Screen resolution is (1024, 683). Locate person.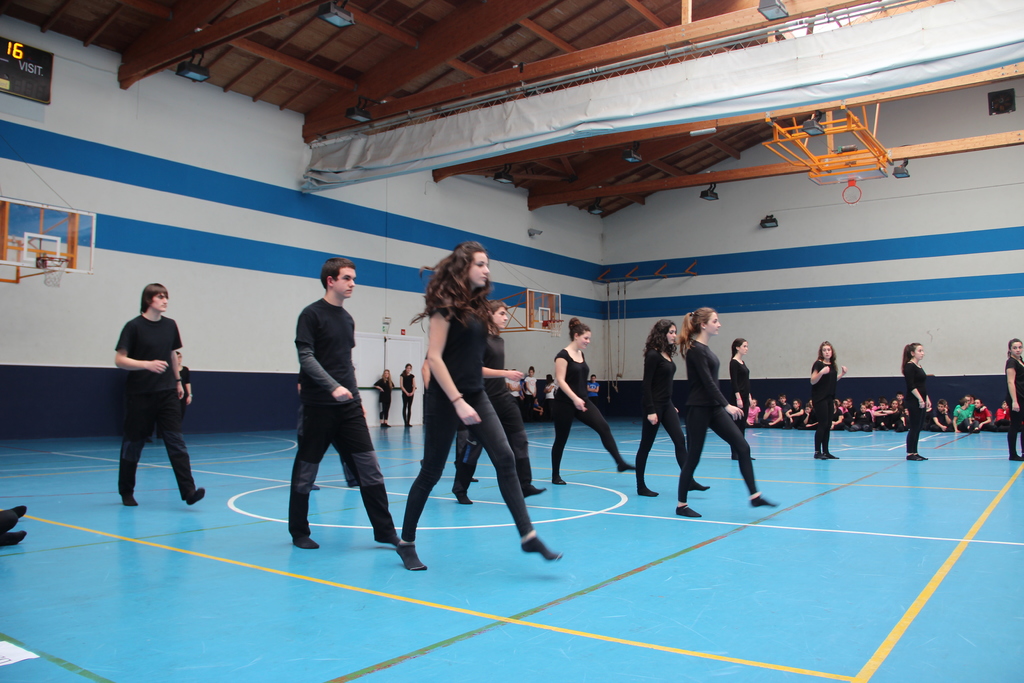
detection(546, 315, 630, 491).
